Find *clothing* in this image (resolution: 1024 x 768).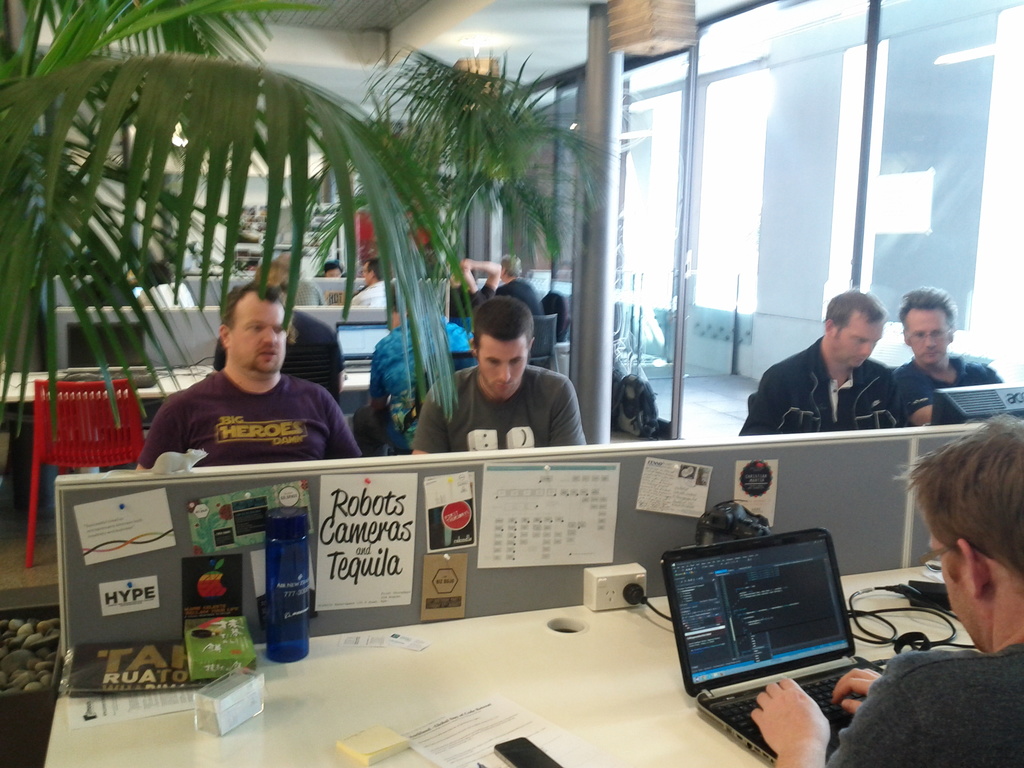
(left=821, top=645, right=1023, bottom=767).
